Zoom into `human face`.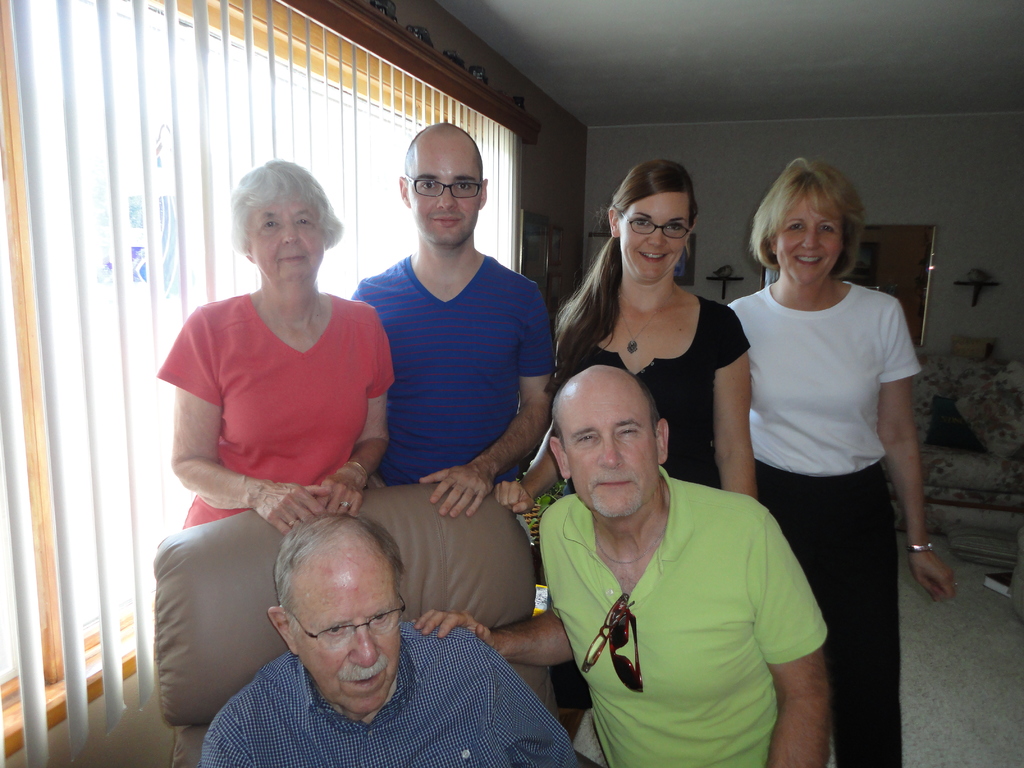
Zoom target: [left=561, top=389, right=659, bottom=519].
